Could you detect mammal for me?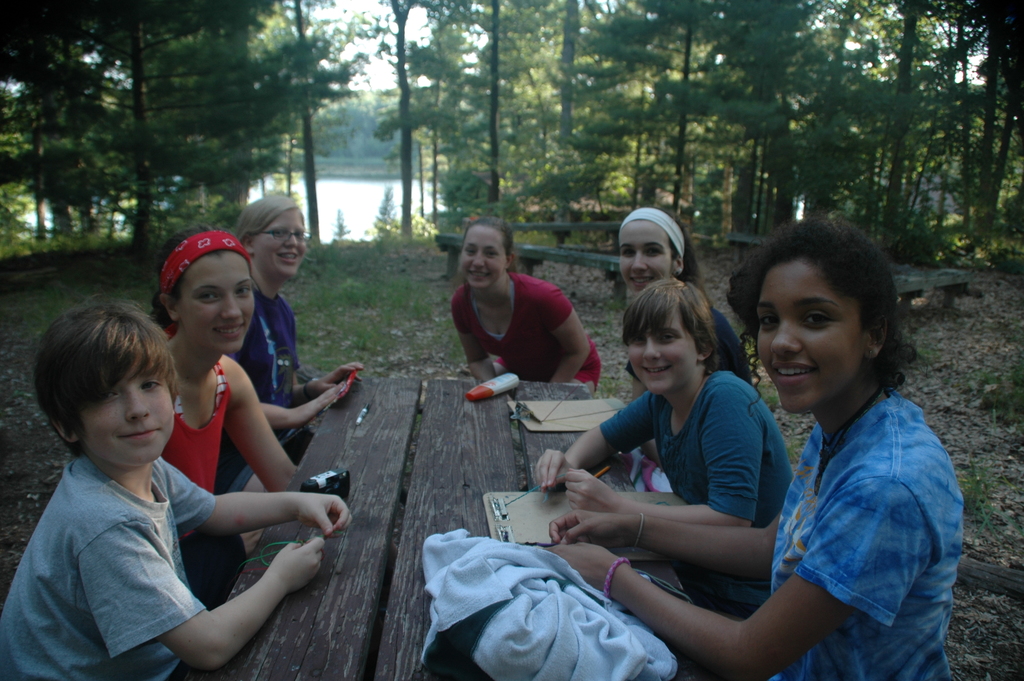
Detection result: pyautogui.locateOnScreen(0, 301, 353, 680).
